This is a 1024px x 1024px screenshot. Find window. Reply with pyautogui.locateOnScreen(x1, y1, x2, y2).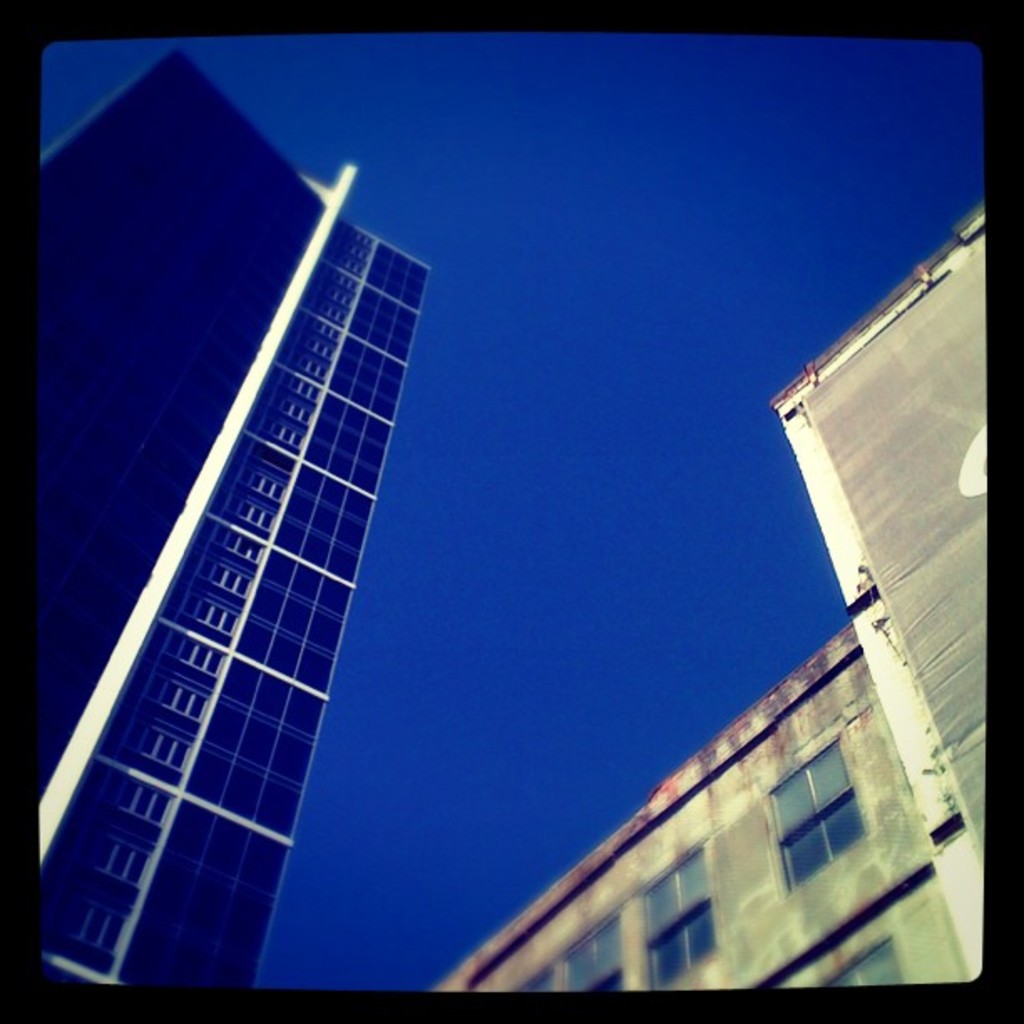
pyautogui.locateOnScreen(561, 907, 634, 999).
